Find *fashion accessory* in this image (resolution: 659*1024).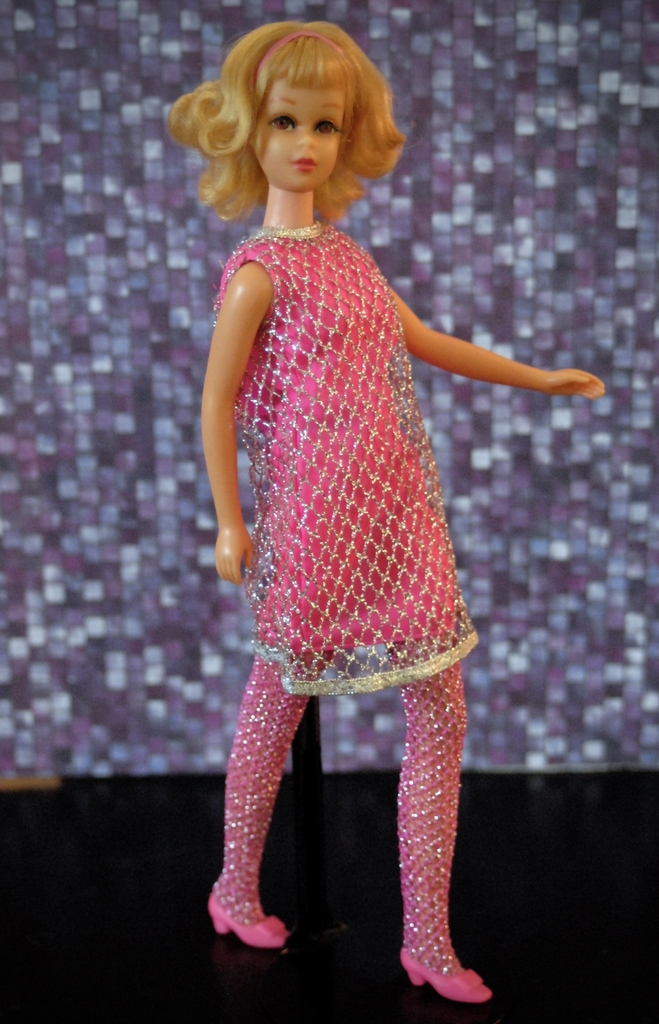
region(399, 944, 492, 1002).
